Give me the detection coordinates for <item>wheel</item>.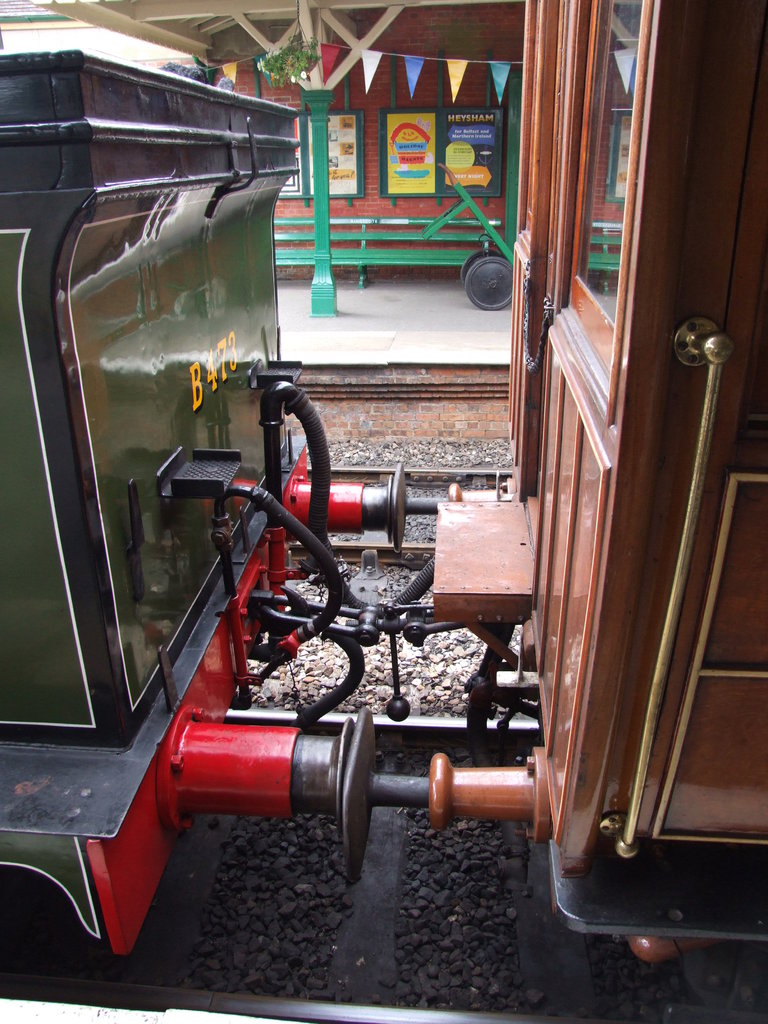
bbox=(468, 262, 507, 301).
